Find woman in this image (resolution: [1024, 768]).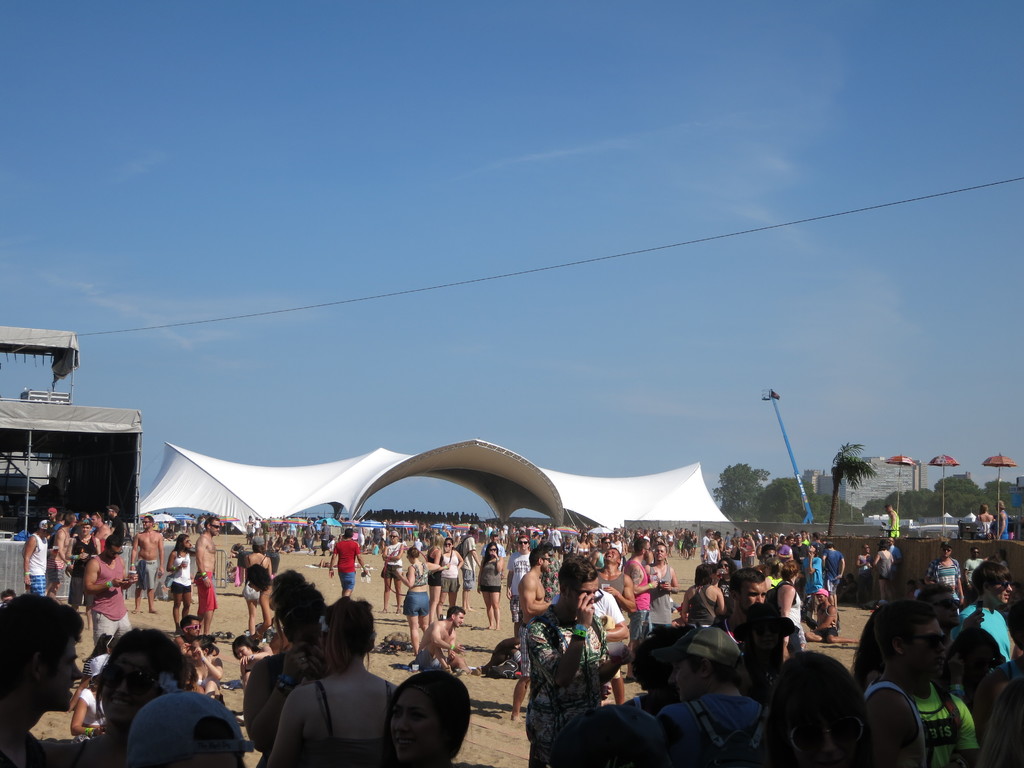
[989, 499, 1009, 538].
